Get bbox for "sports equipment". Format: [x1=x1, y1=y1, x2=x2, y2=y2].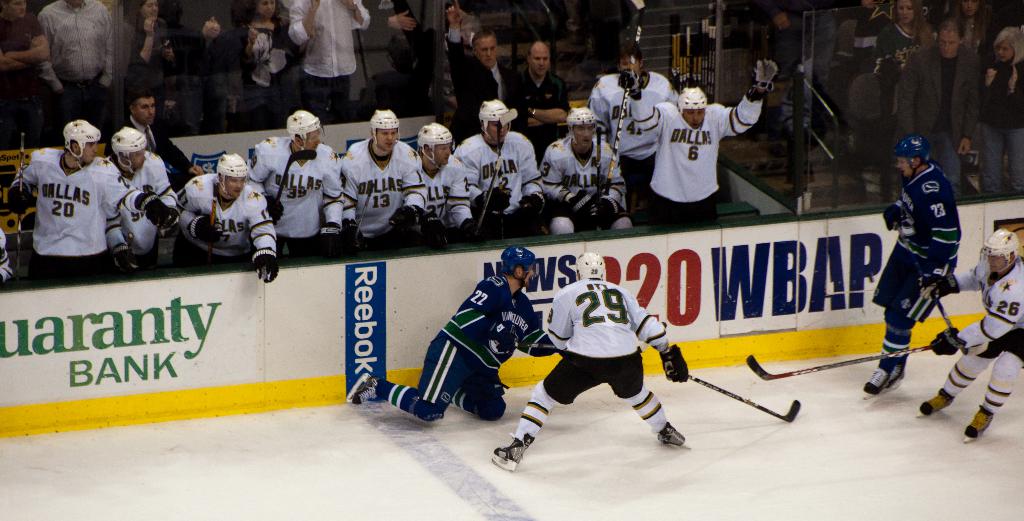
[x1=252, y1=248, x2=276, y2=285].
